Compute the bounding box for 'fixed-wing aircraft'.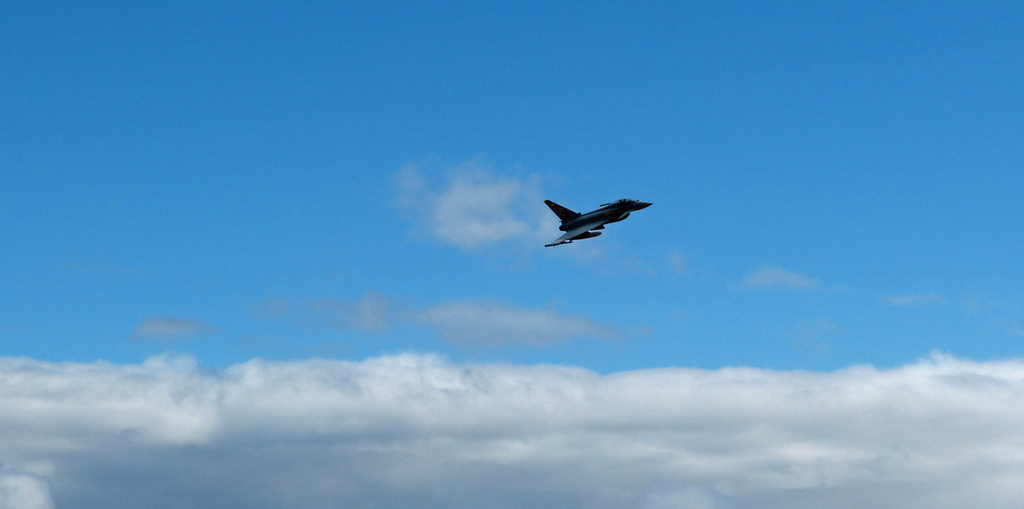
l=536, t=184, r=664, b=248.
